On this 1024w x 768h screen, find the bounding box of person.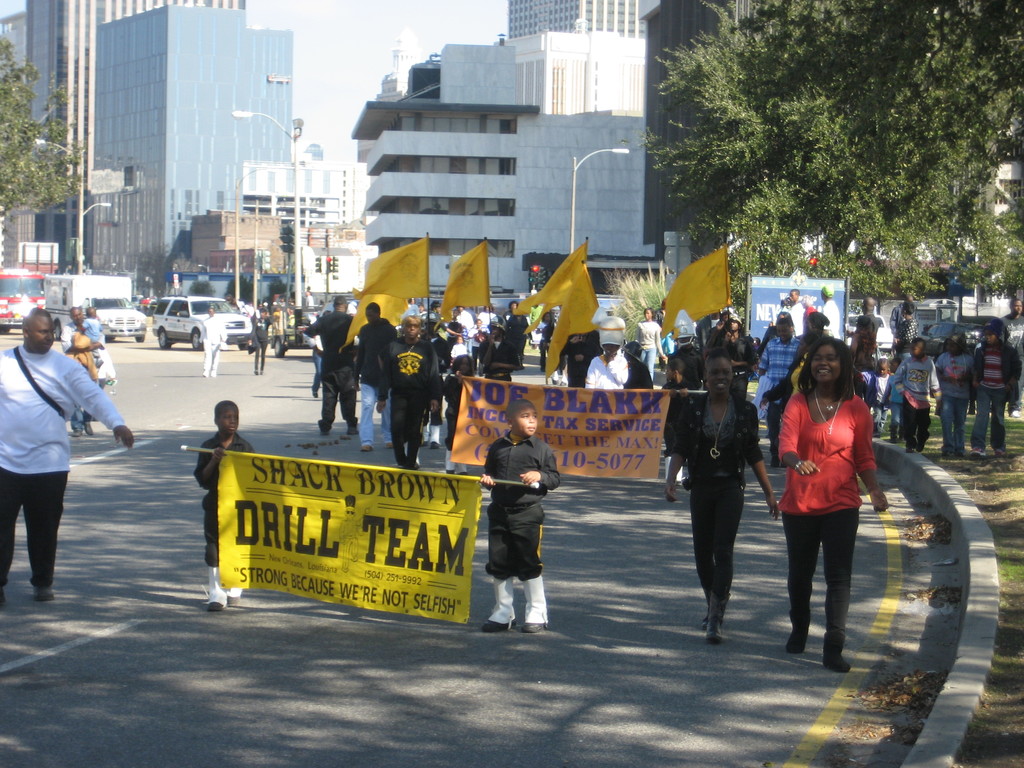
Bounding box: locate(637, 312, 660, 388).
